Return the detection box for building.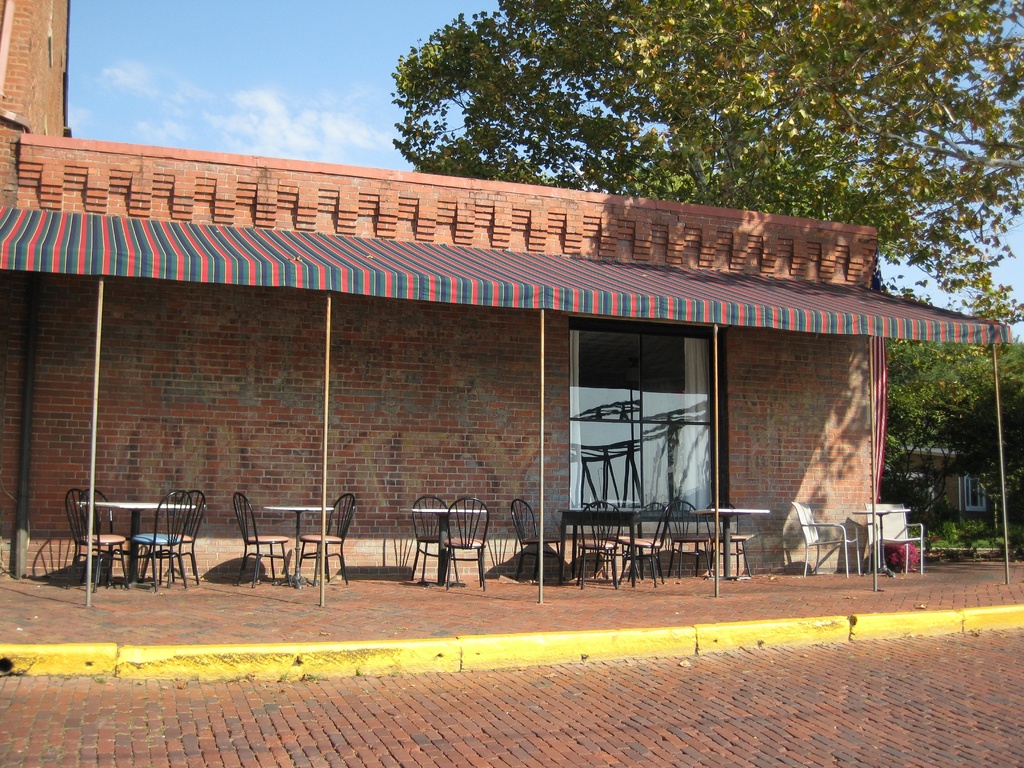
[0,0,873,577].
